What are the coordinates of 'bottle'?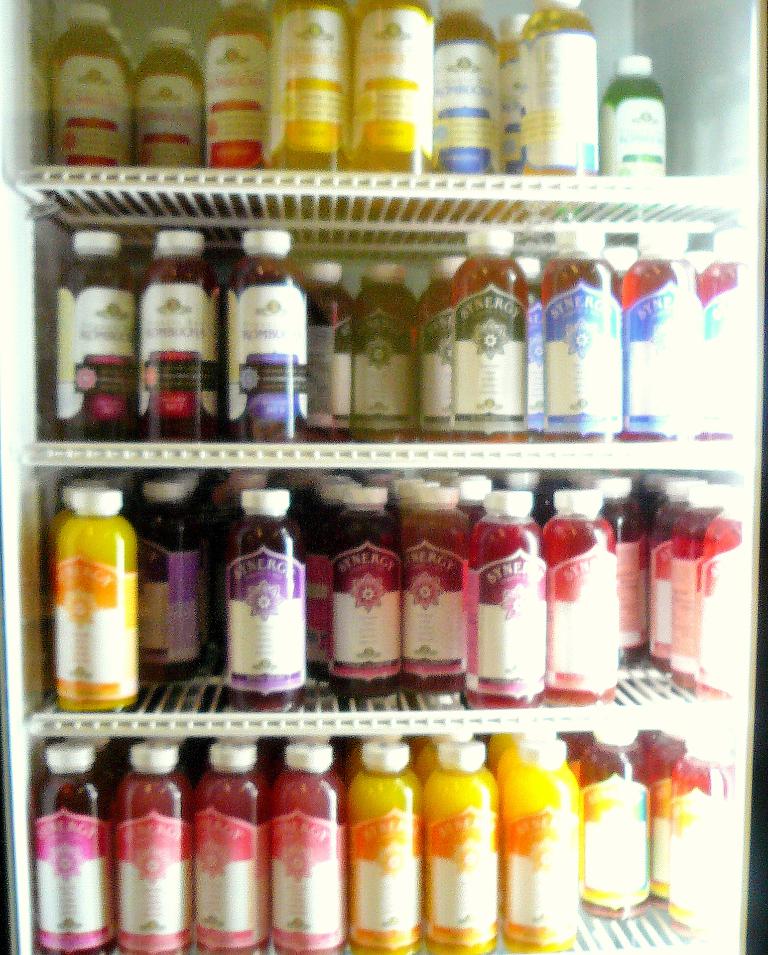
{"left": 452, "top": 469, "right": 493, "bottom": 542}.
